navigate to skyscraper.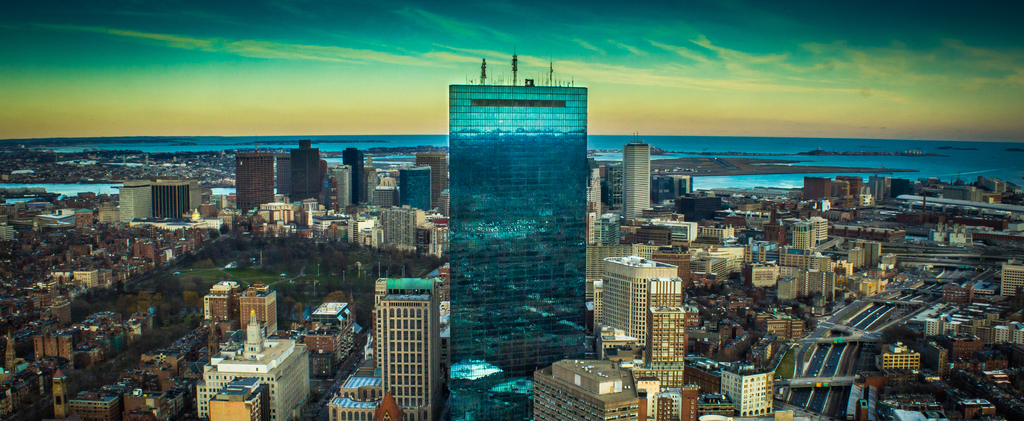
Navigation target: 412:148:444:218.
